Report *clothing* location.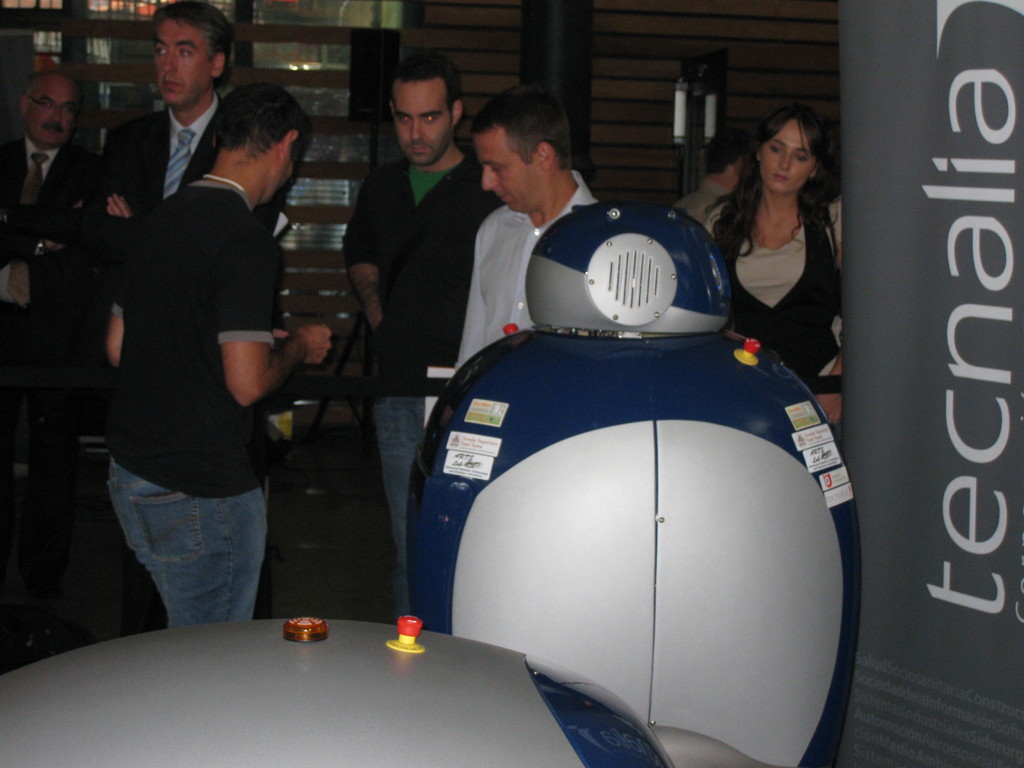
Report: detection(0, 134, 100, 382).
